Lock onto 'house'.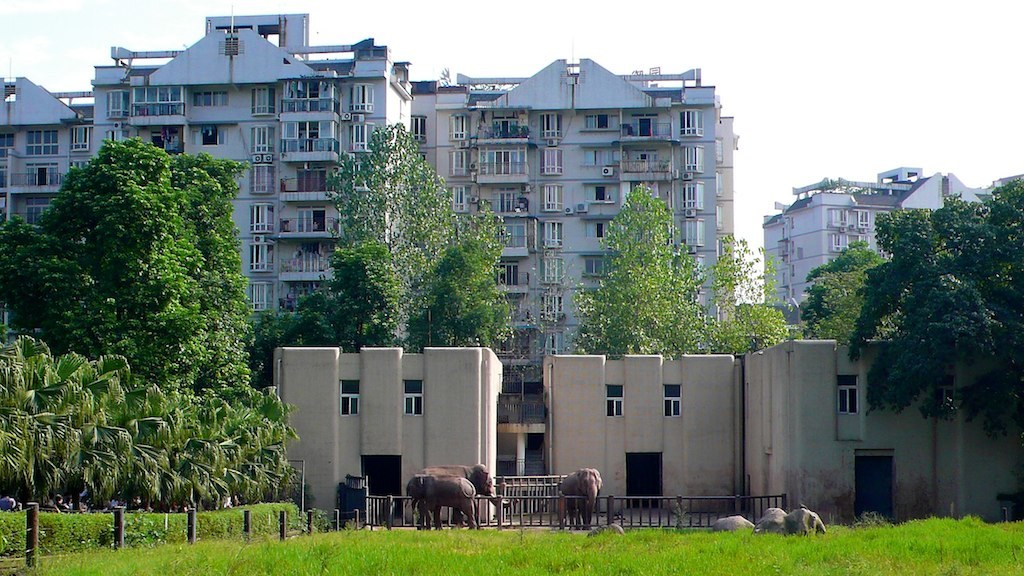
Locked: [x1=752, y1=339, x2=1022, y2=529].
